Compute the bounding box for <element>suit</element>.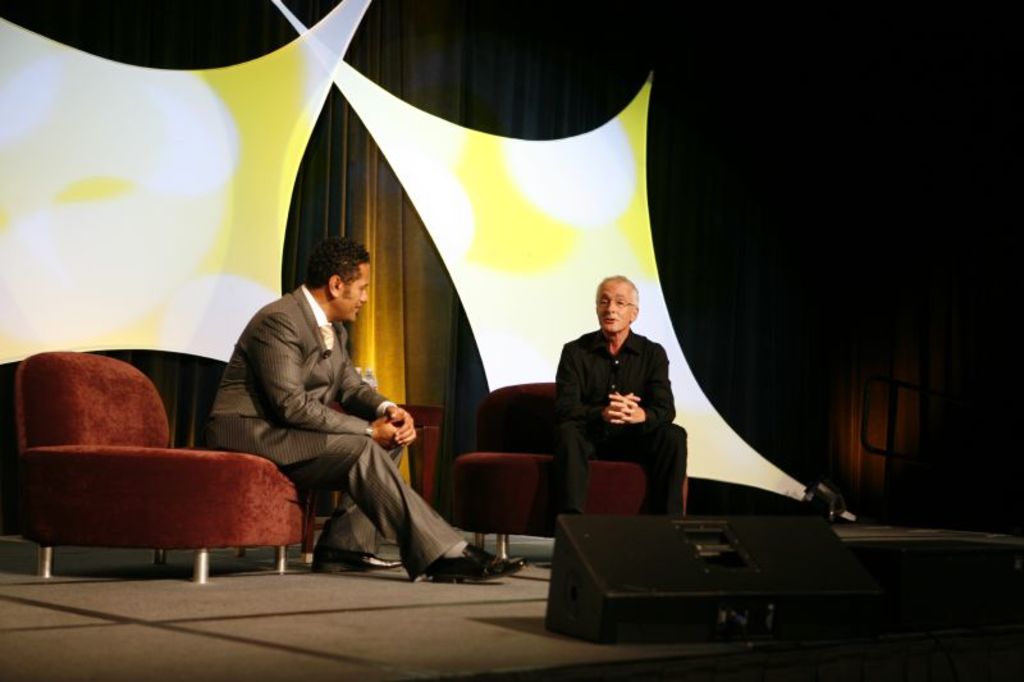
x1=196 y1=258 x2=431 y2=571.
